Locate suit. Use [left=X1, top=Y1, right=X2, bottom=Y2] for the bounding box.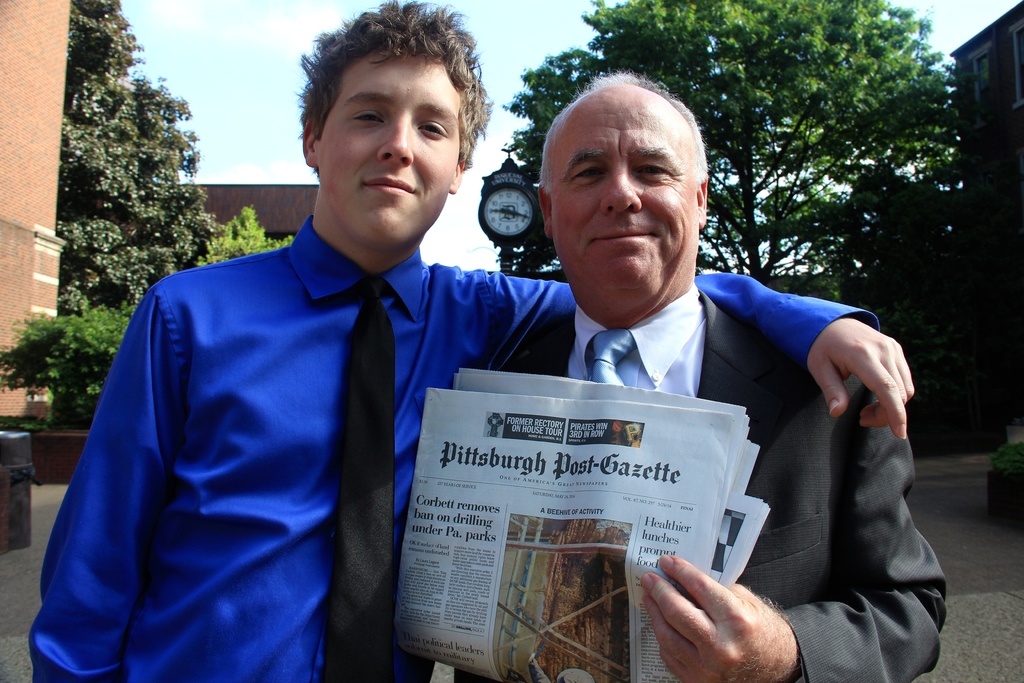
[left=514, top=290, right=947, bottom=682].
